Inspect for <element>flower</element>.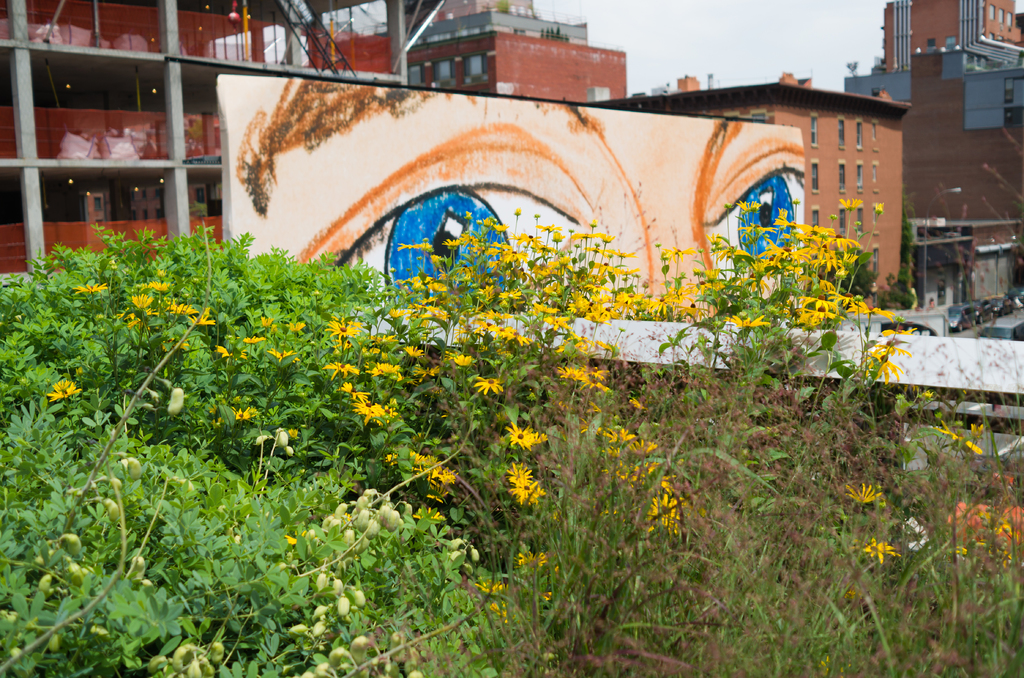
Inspection: [328,319,366,342].
